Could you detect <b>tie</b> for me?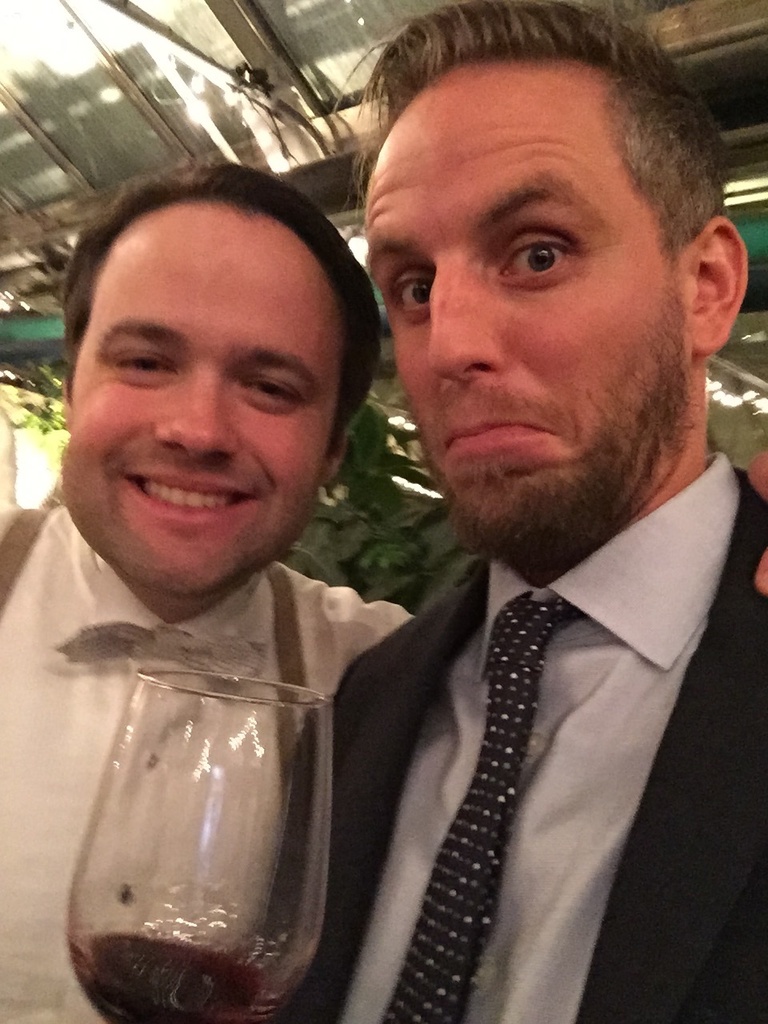
Detection result: (376, 581, 596, 1023).
